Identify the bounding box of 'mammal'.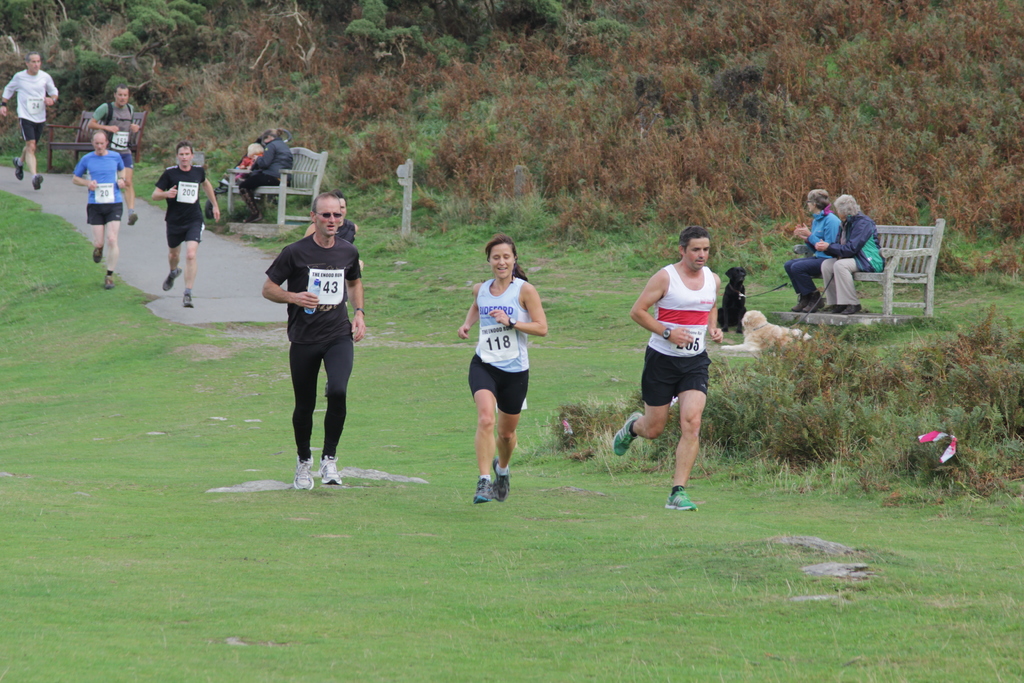
{"x1": 613, "y1": 234, "x2": 726, "y2": 509}.
